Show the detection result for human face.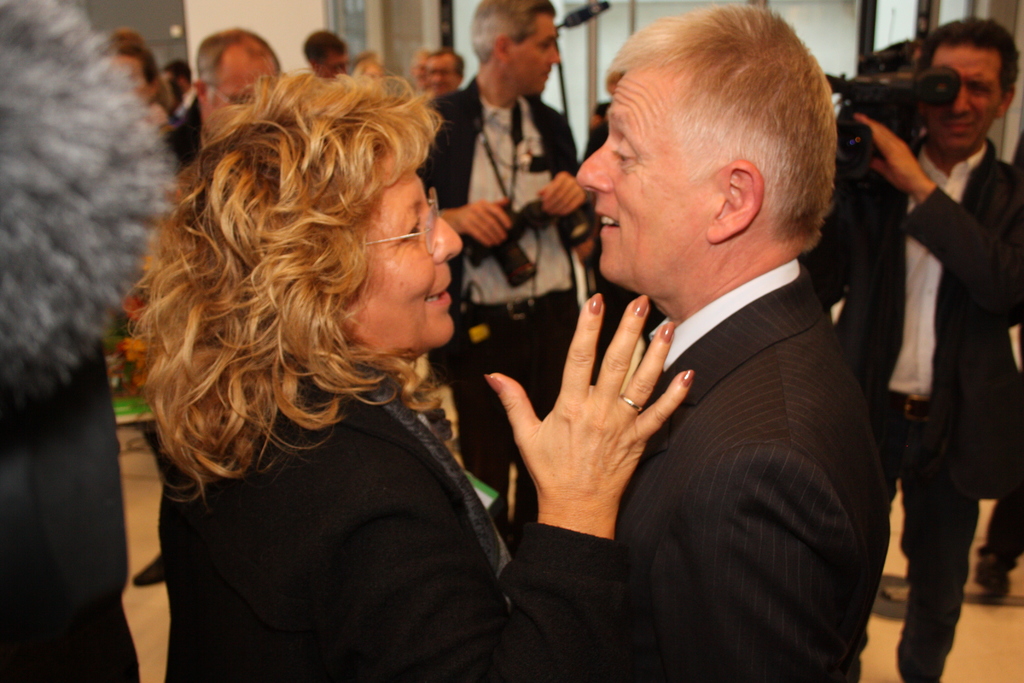
<bbox>928, 46, 1003, 152</bbox>.
